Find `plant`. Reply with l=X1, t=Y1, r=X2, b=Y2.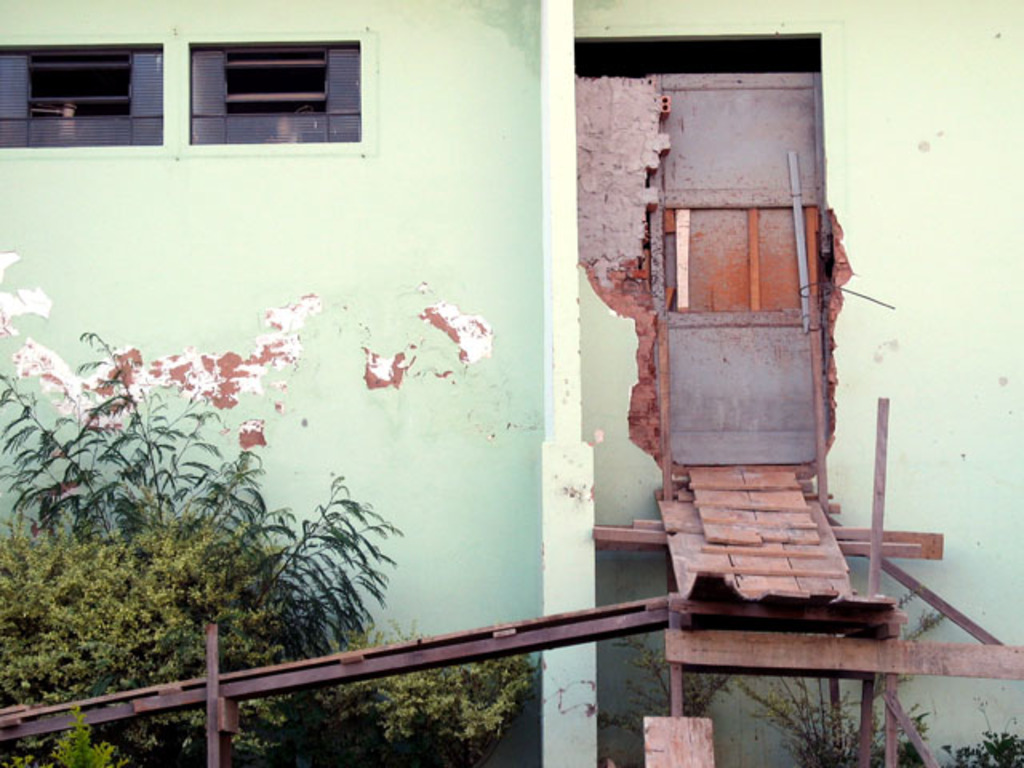
l=595, t=619, r=766, b=766.
